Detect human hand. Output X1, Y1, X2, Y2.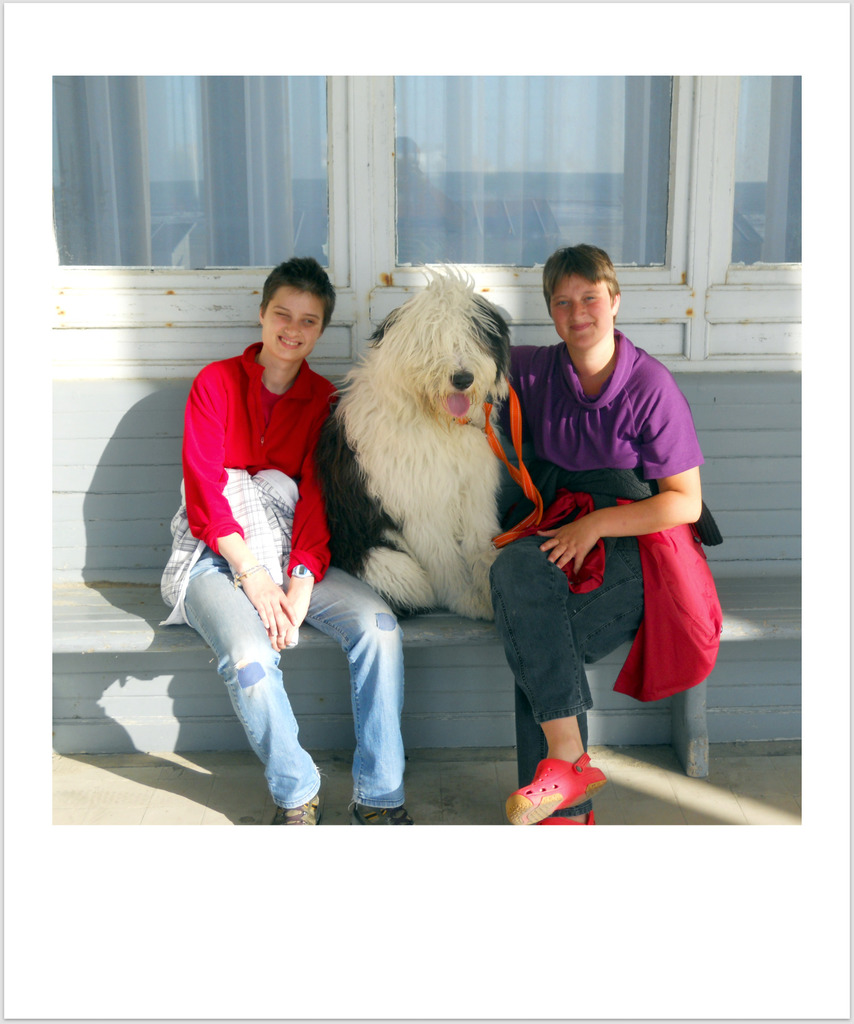
241, 561, 298, 639.
